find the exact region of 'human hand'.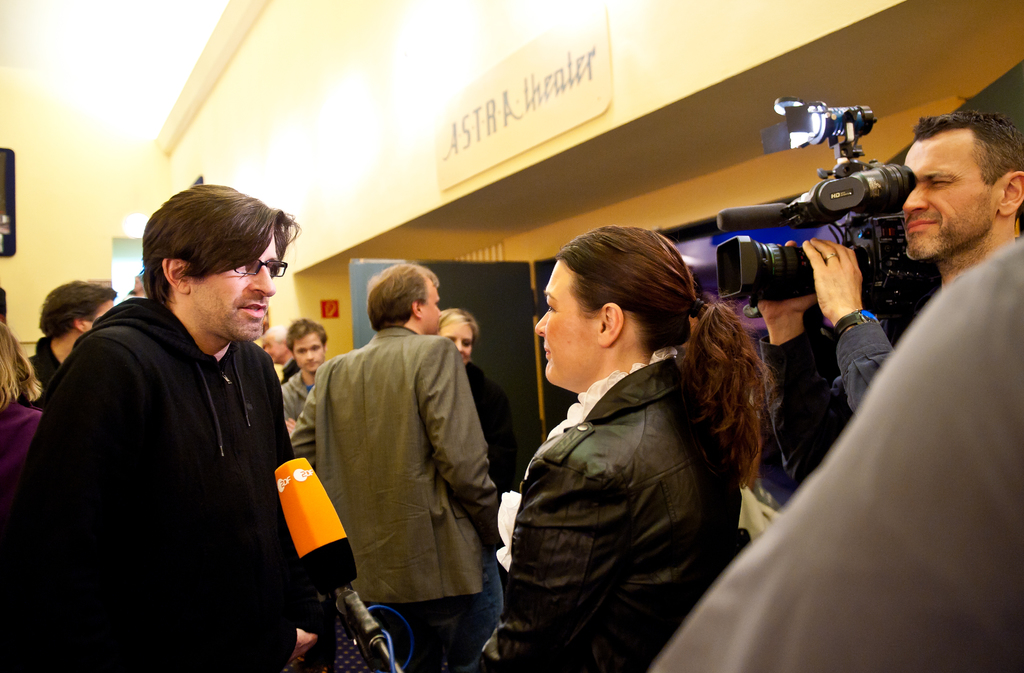
Exact region: bbox(803, 231, 879, 321).
